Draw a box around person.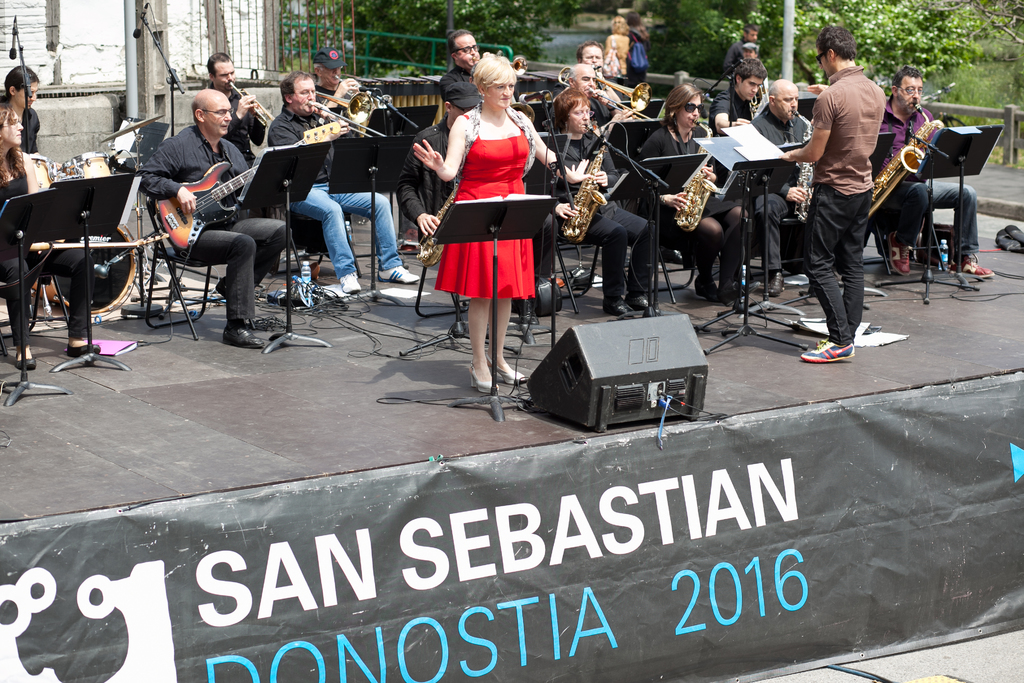
region(637, 80, 749, 304).
